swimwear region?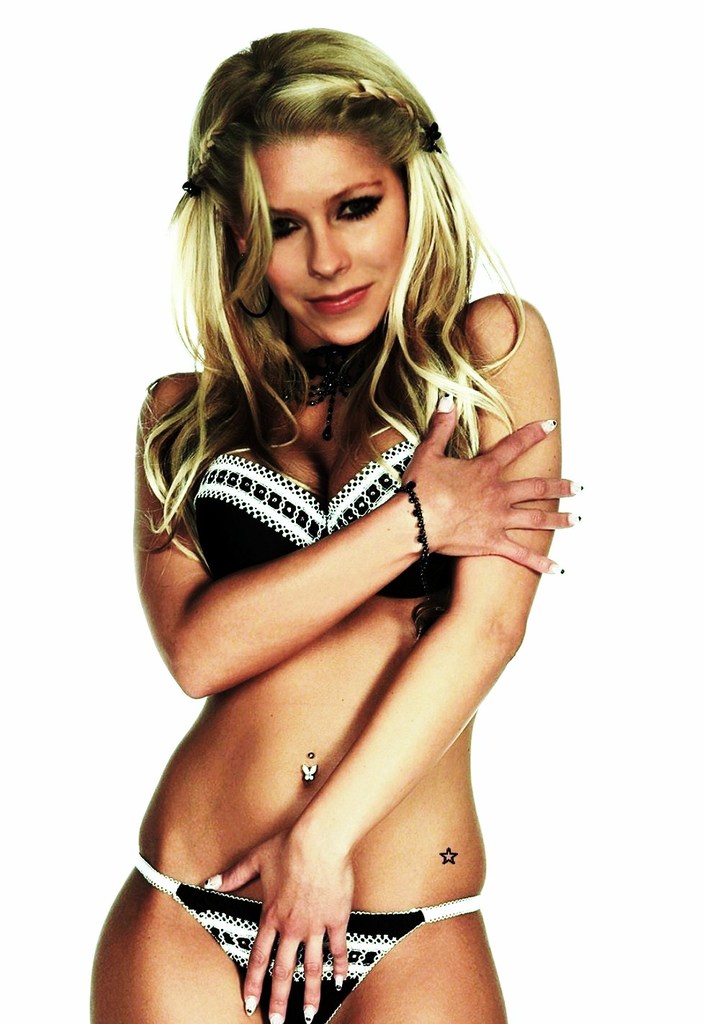
detection(178, 447, 461, 651)
